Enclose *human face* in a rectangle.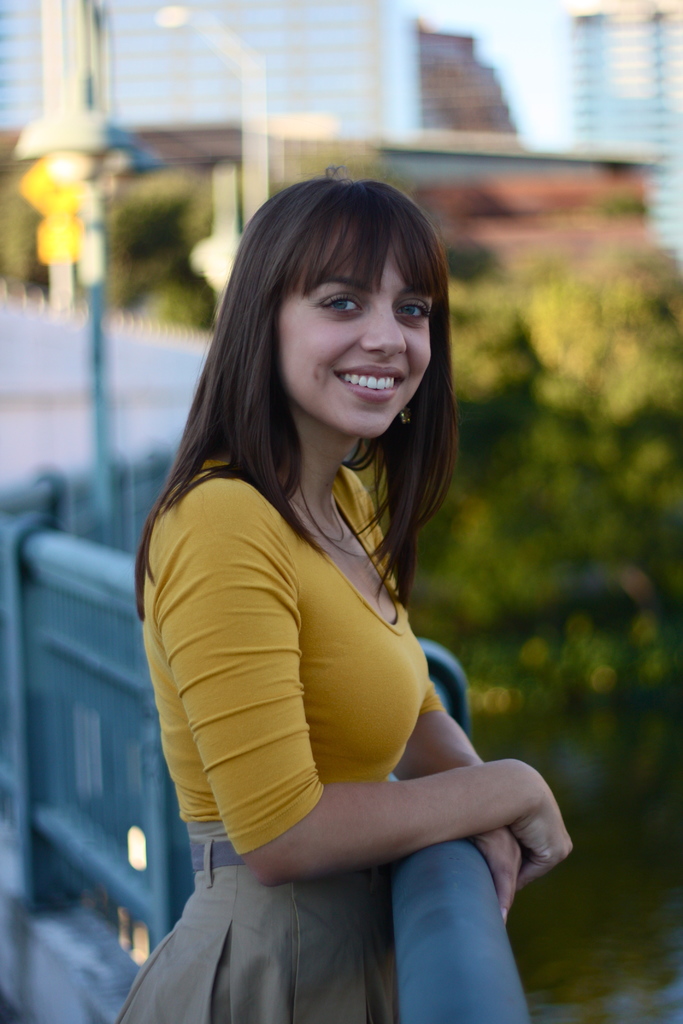
{"left": 276, "top": 243, "right": 433, "bottom": 437}.
